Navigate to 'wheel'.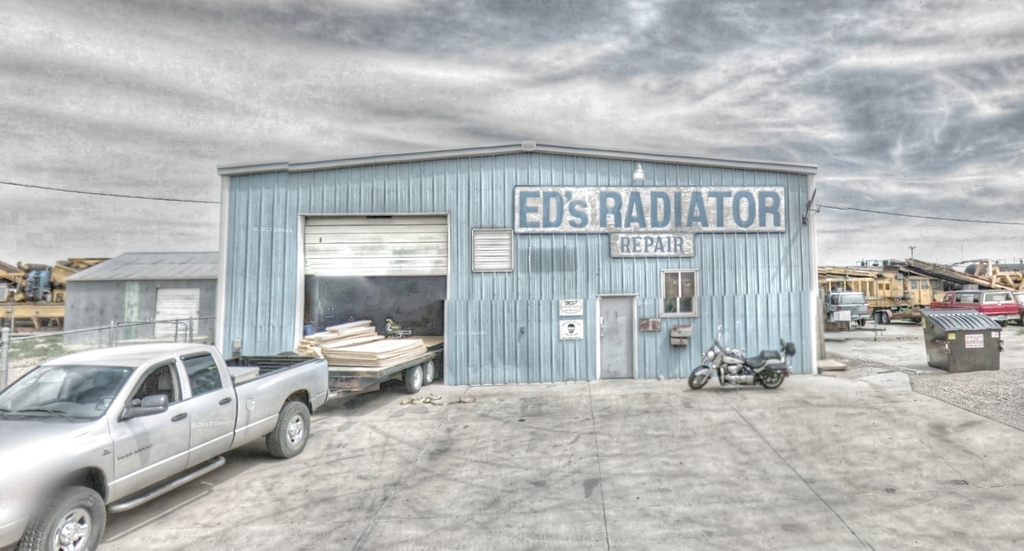
Navigation target: <box>855,317,863,327</box>.
